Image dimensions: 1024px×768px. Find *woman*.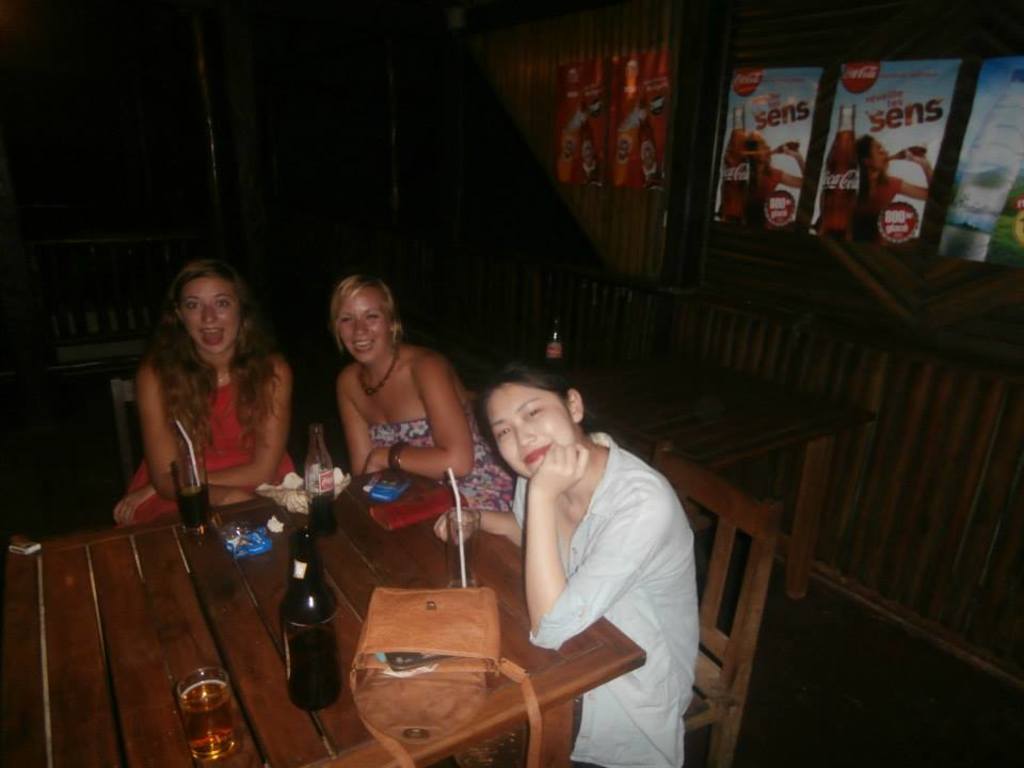
[326,270,518,516].
